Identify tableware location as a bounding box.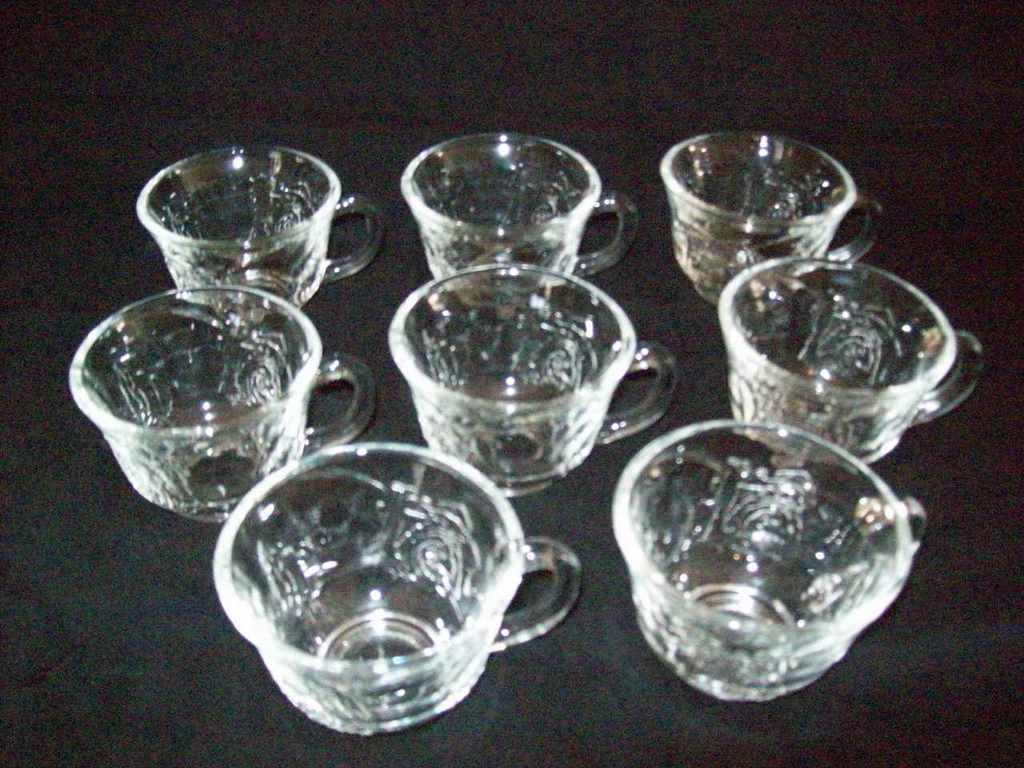
box(405, 126, 637, 292).
